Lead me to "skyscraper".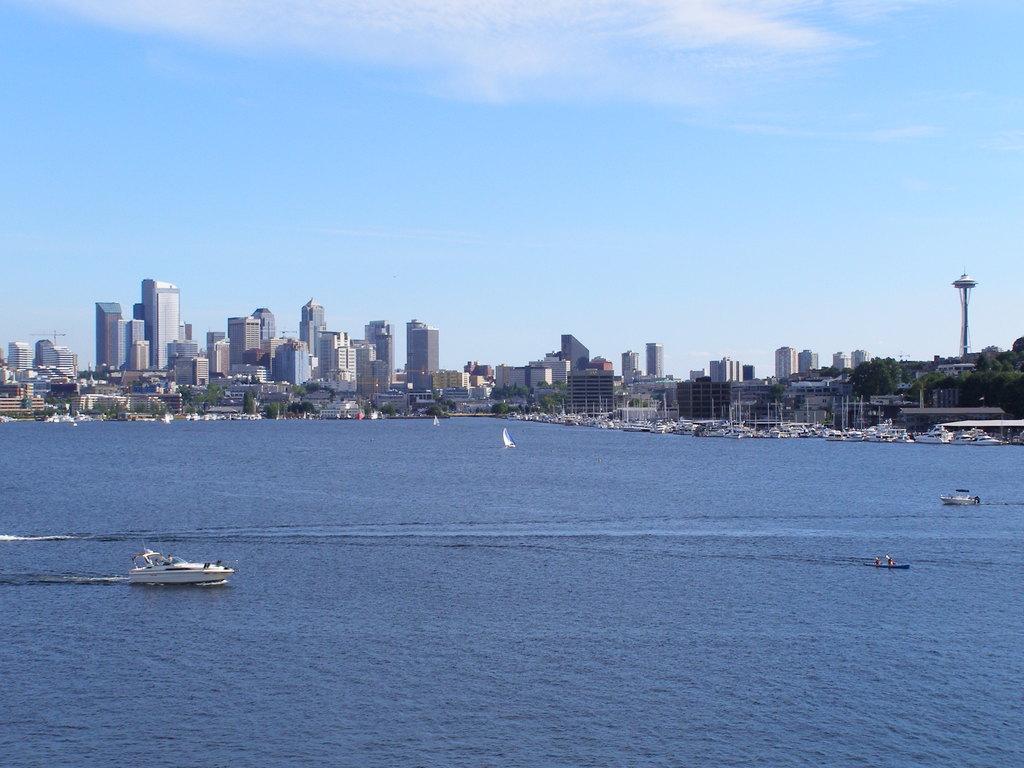
Lead to <bbox>297, 294, 327, 362</bbox>.
